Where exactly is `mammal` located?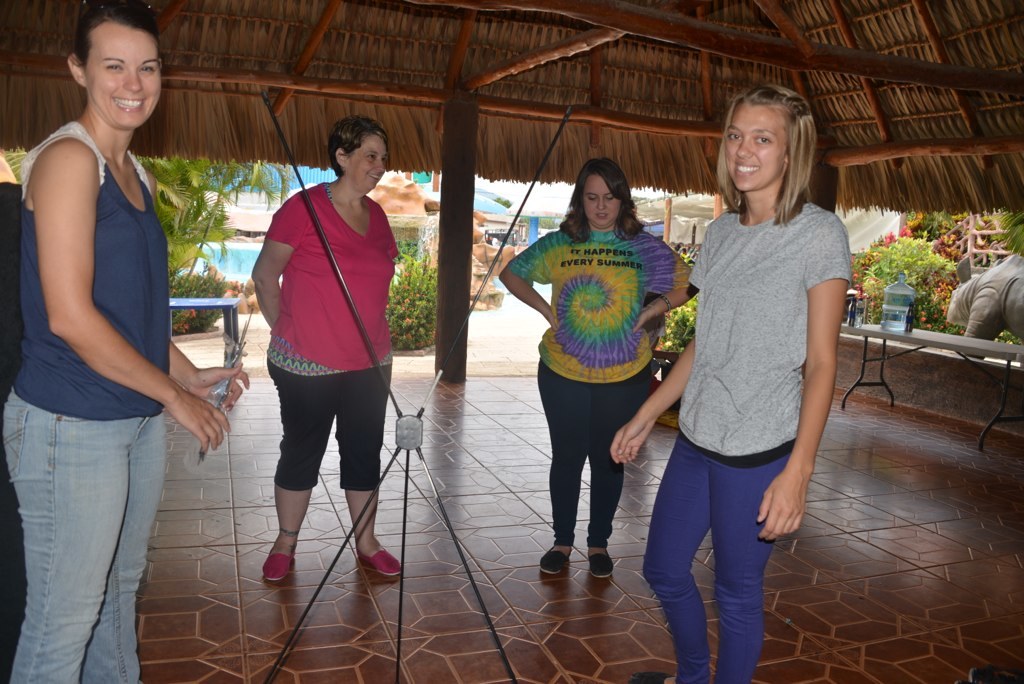
Its bounding box is [0,0,252,683].
